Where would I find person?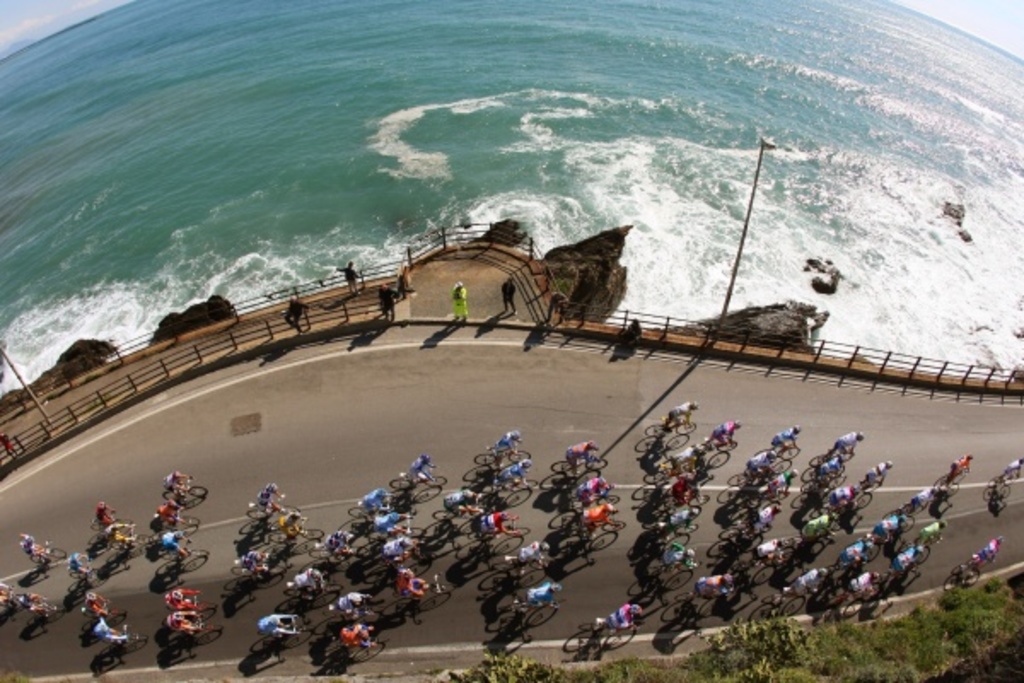
At 398 265 410 294.
